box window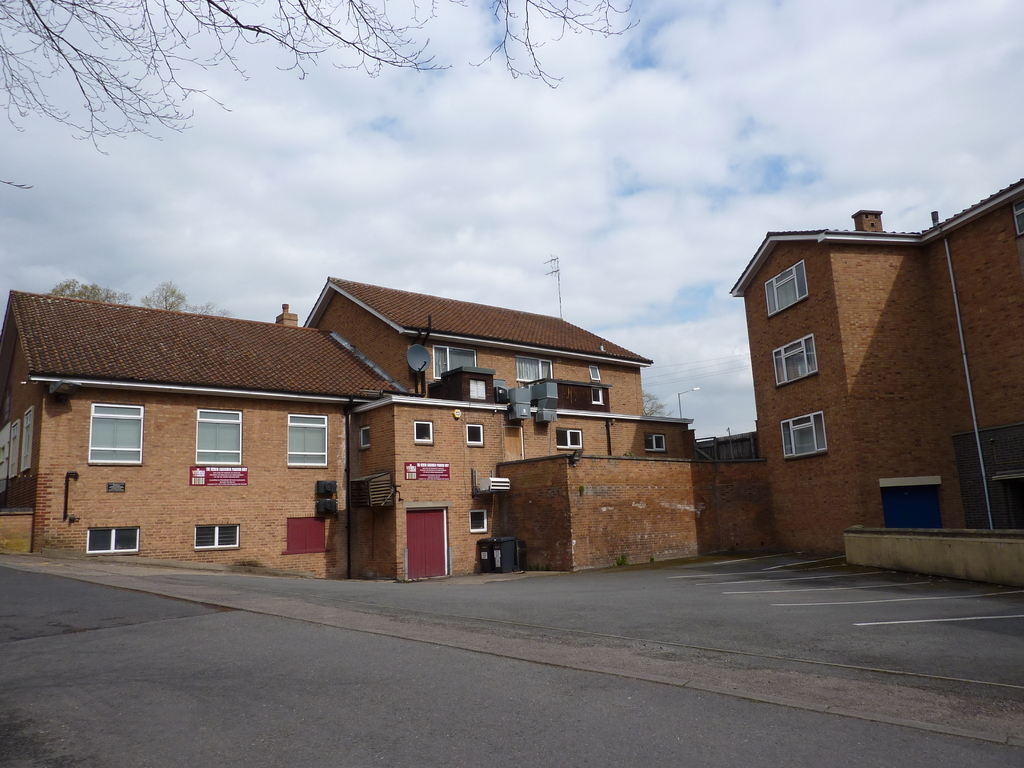
BBox(468, 512, 488, 536)
